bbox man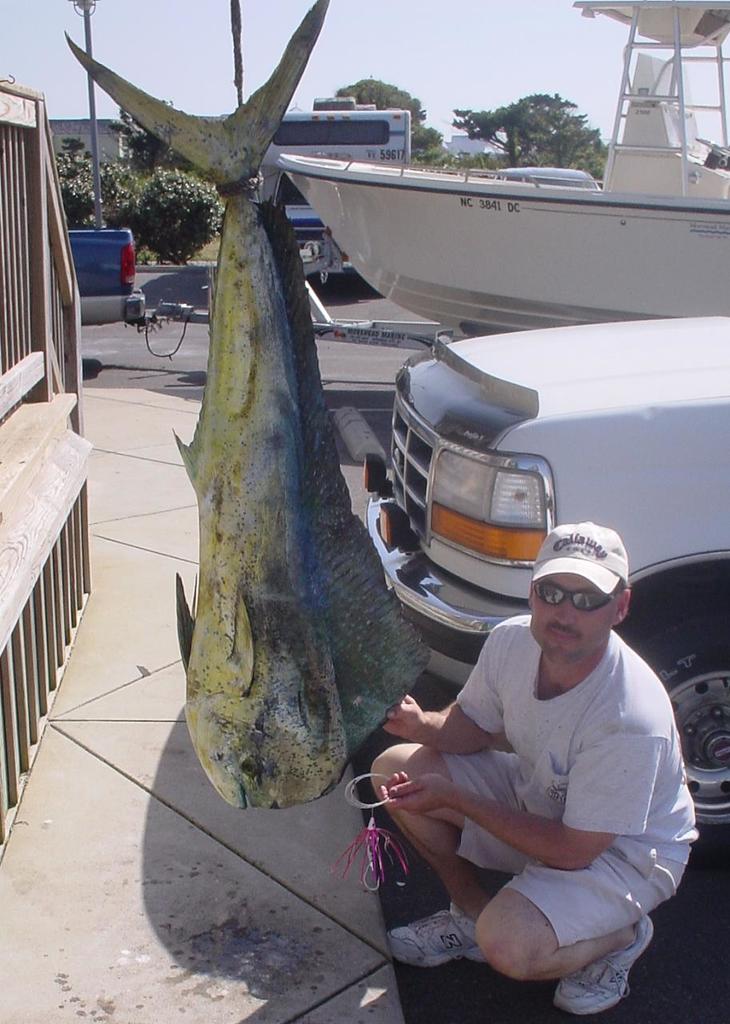
[389, 525, 698, 1014]
